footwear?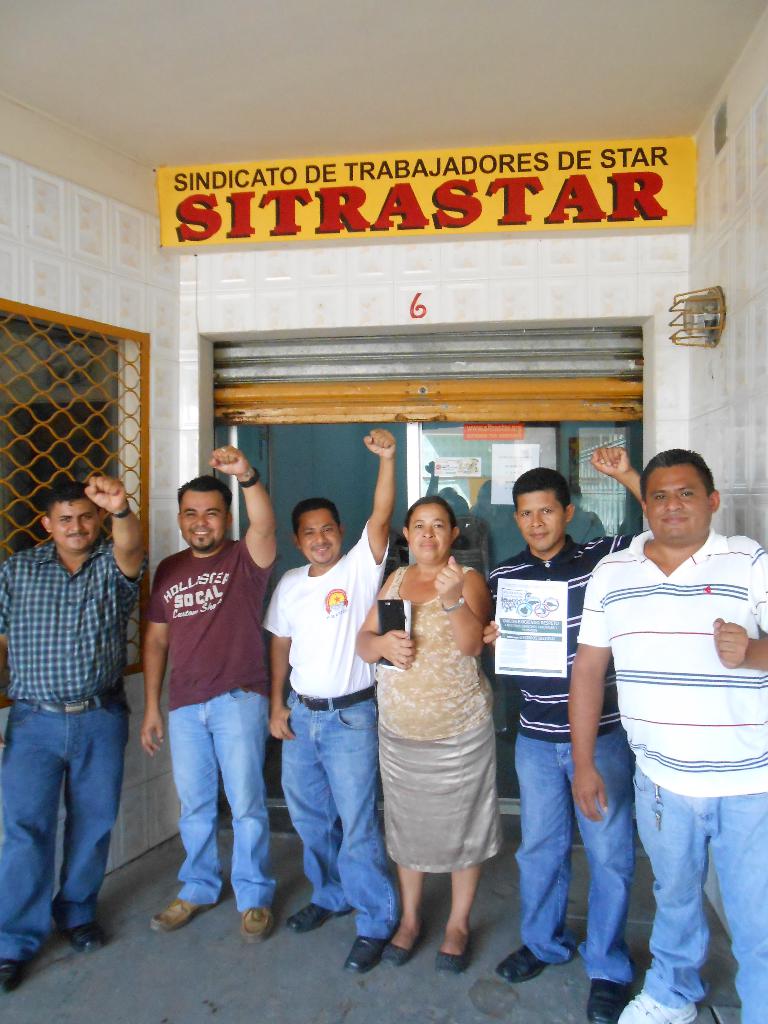
[x1=67, y1=924, x2=107, y2=952]
